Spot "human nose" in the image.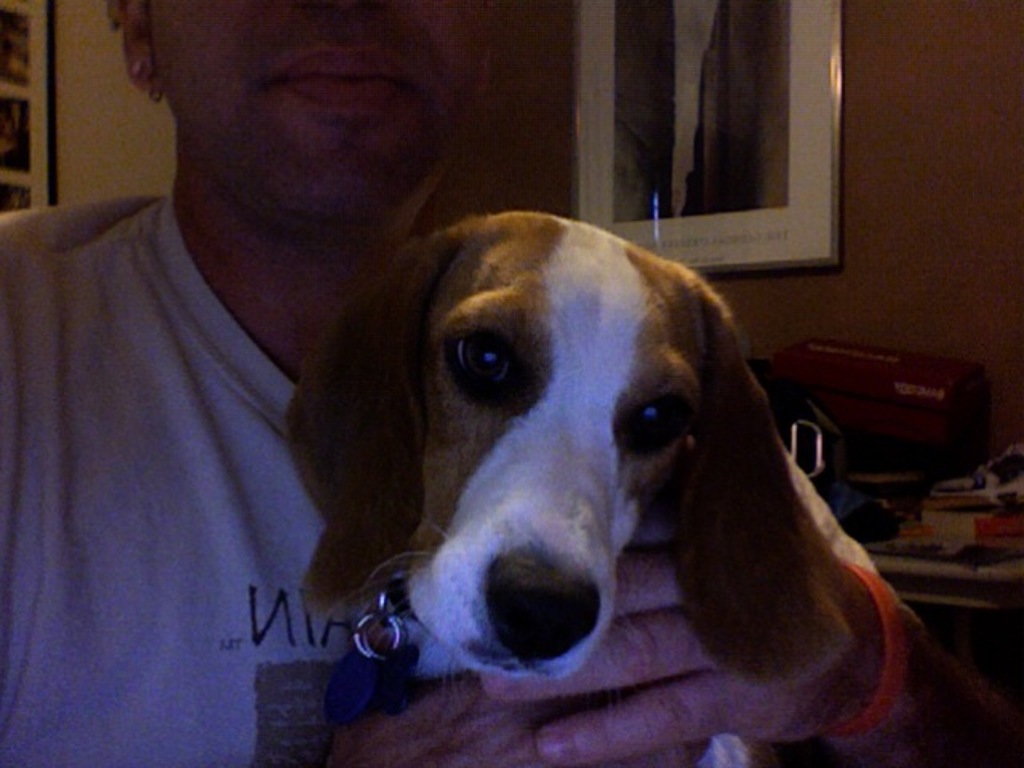
"human nose" found at bbox=(296, 0, 392, 19).
